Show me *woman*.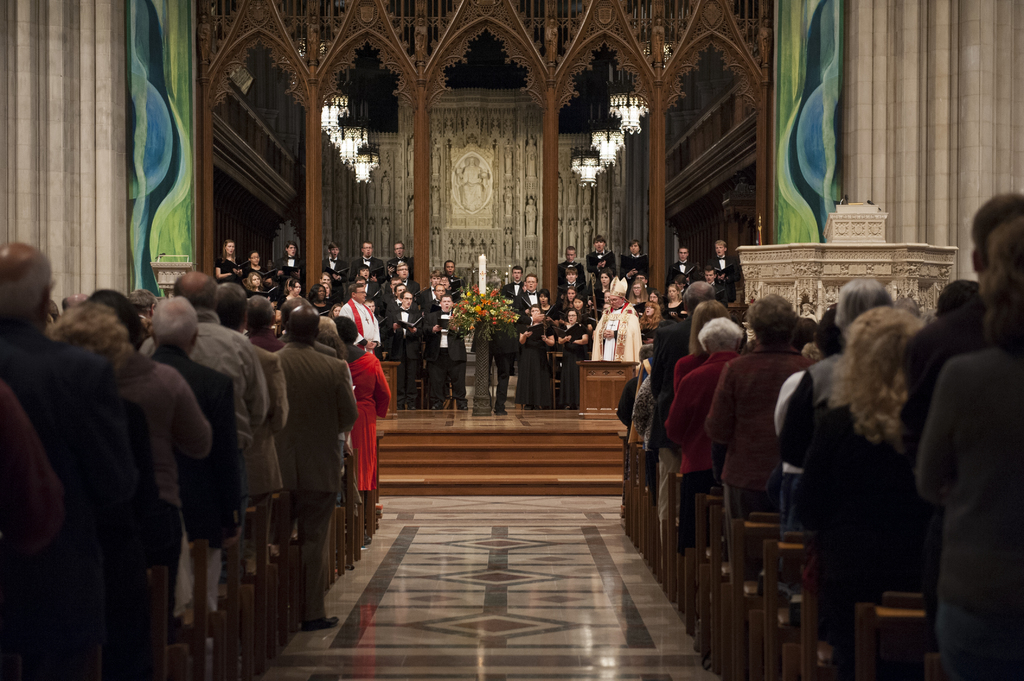
*woman* is here: (329, 303, 344, 317).
